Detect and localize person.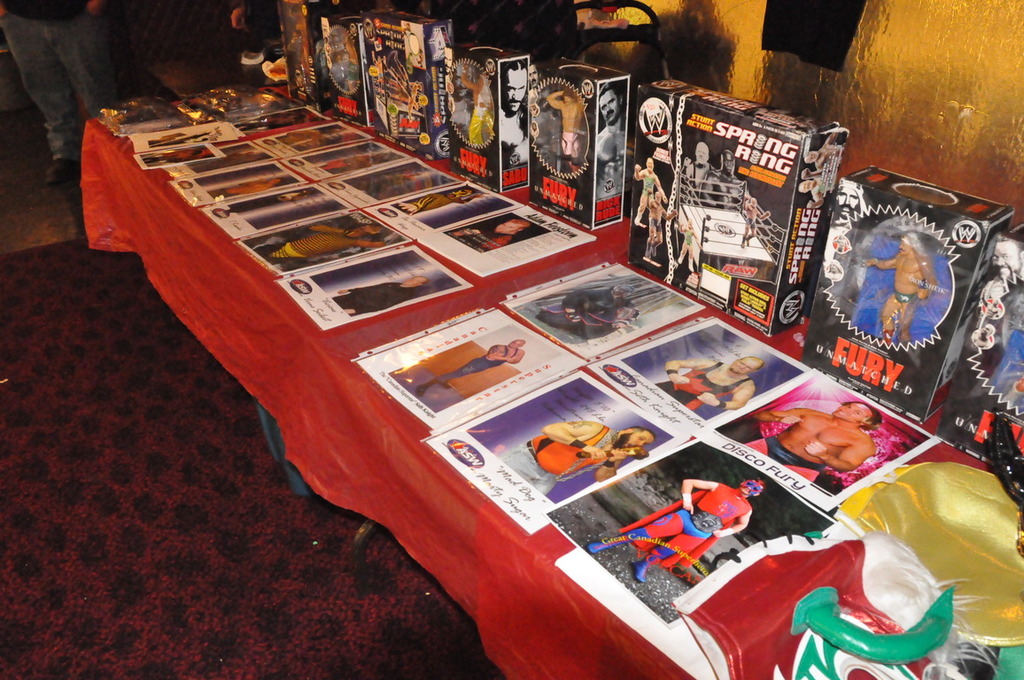
Localized at detection(270, 122, 346, 148).
